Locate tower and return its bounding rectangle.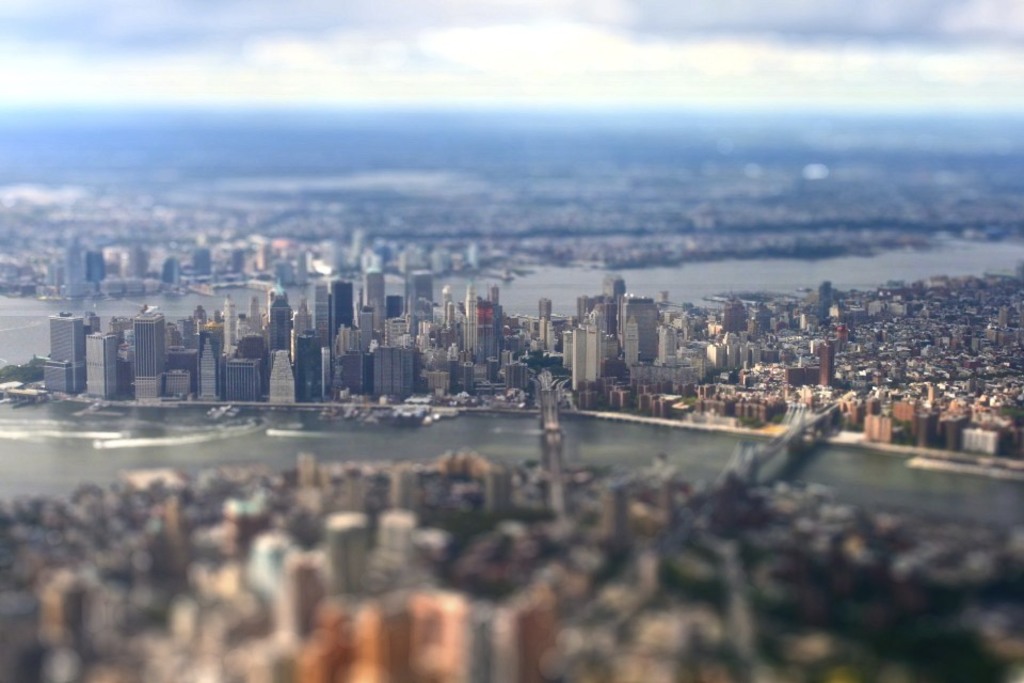
select_region(47, 313, 85, 393).
